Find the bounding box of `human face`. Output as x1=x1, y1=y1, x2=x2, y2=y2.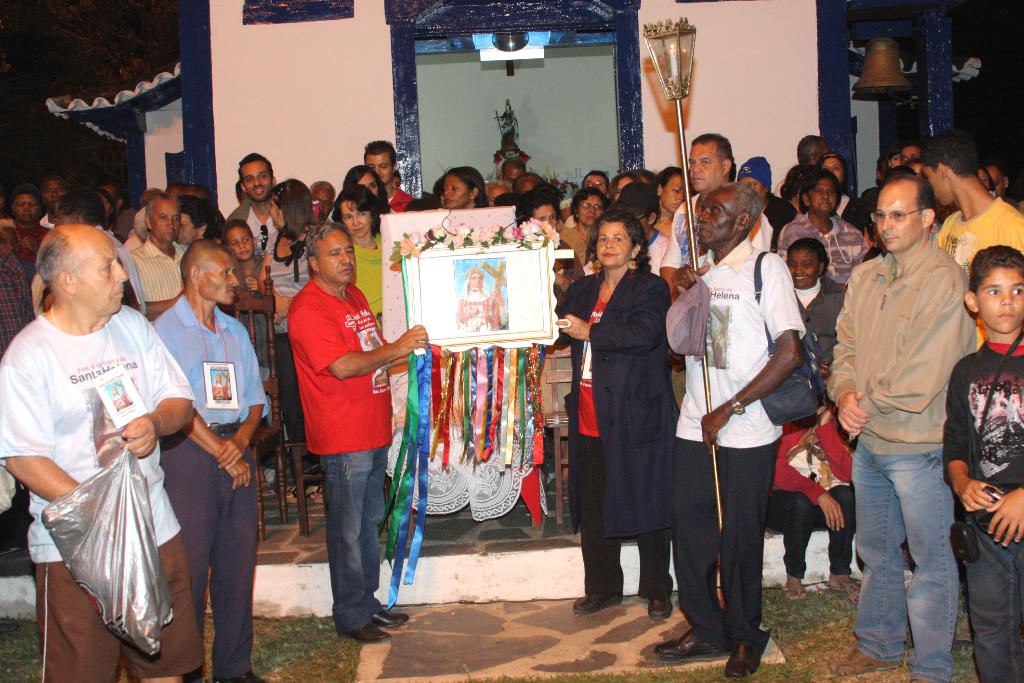
x1=977, y1=162, x2=1005, y2=198.
